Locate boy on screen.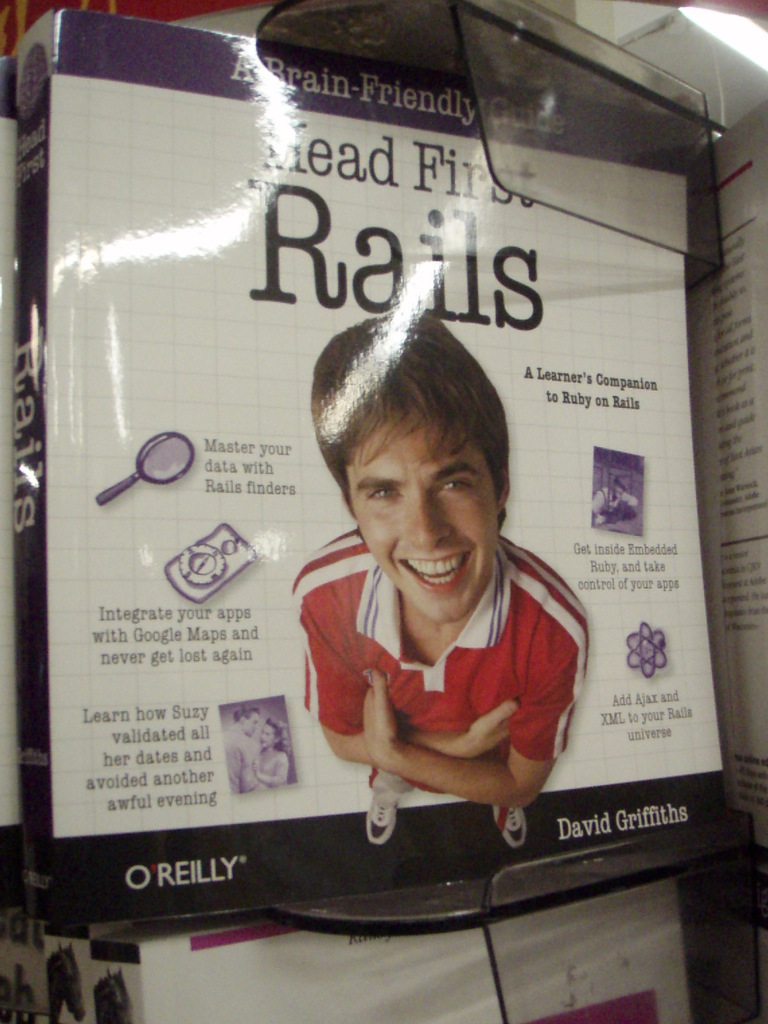
On screen at rect(291, 309, 593, 842).
